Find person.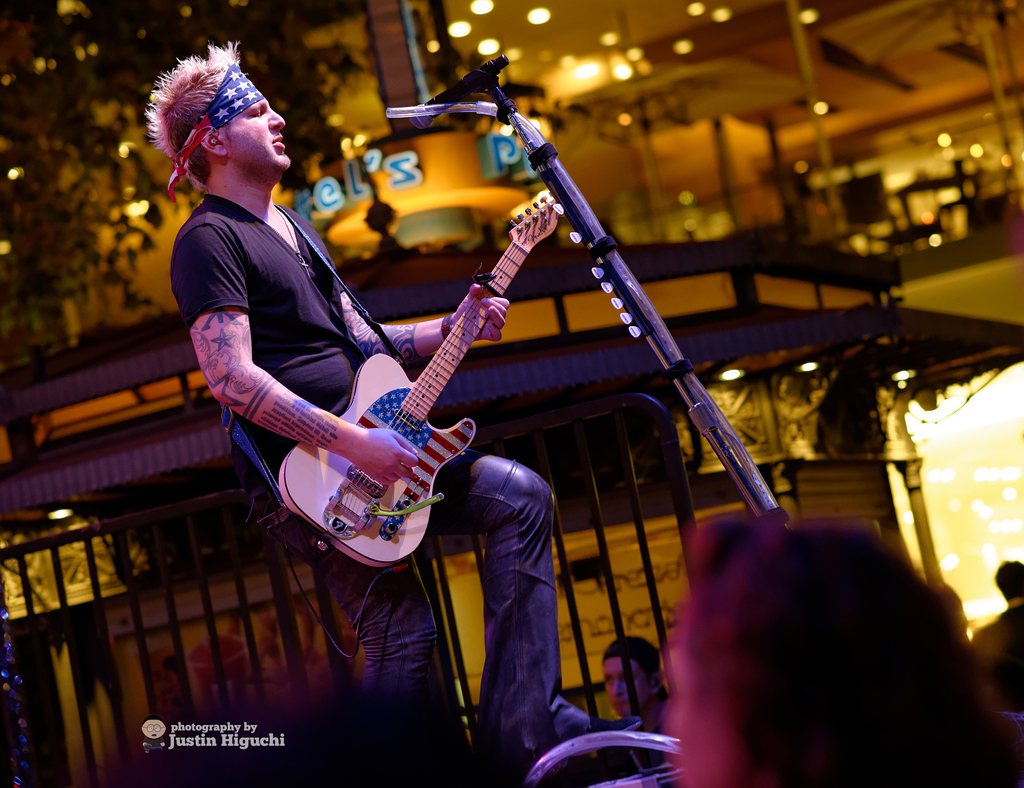
l=150, t=36, r=634, b=787.
